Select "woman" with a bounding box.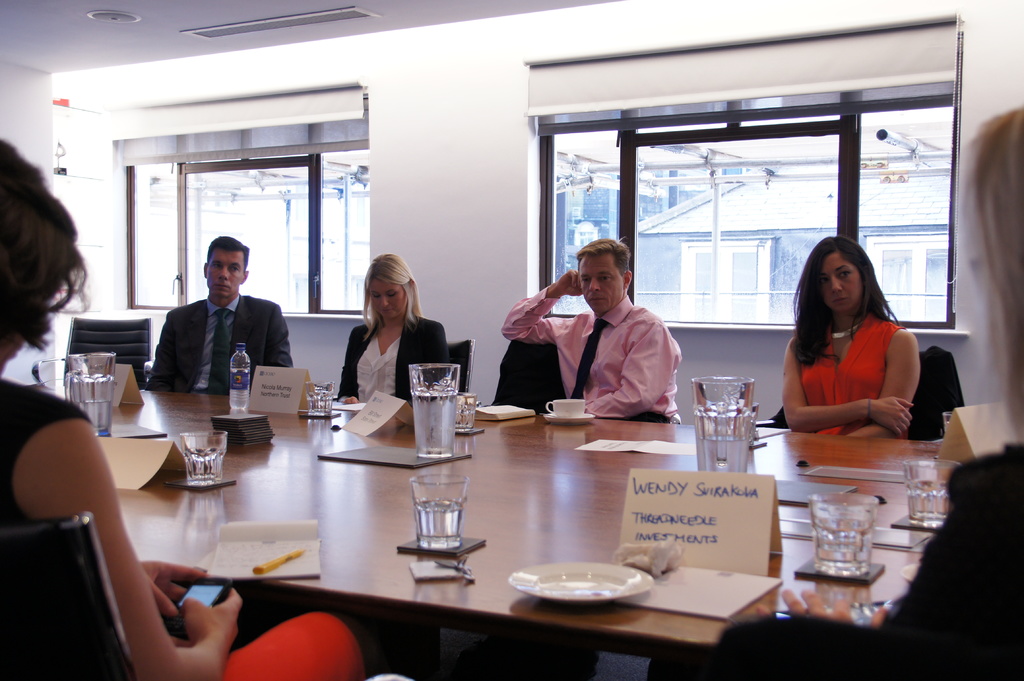
[785,239,929,446].
